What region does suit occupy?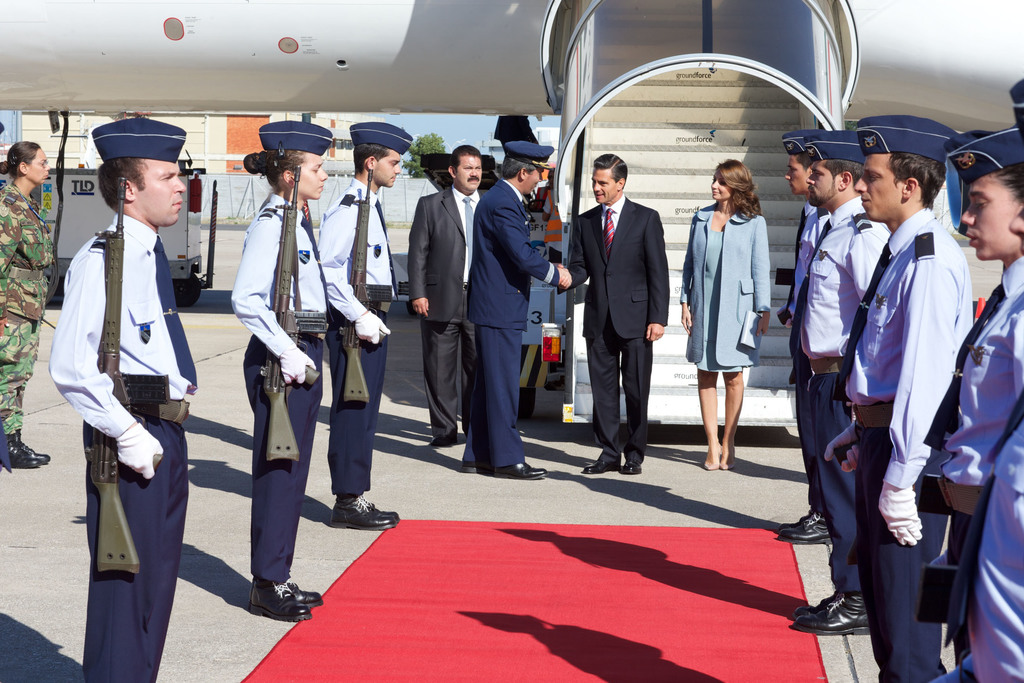
[463,174,554,468].
